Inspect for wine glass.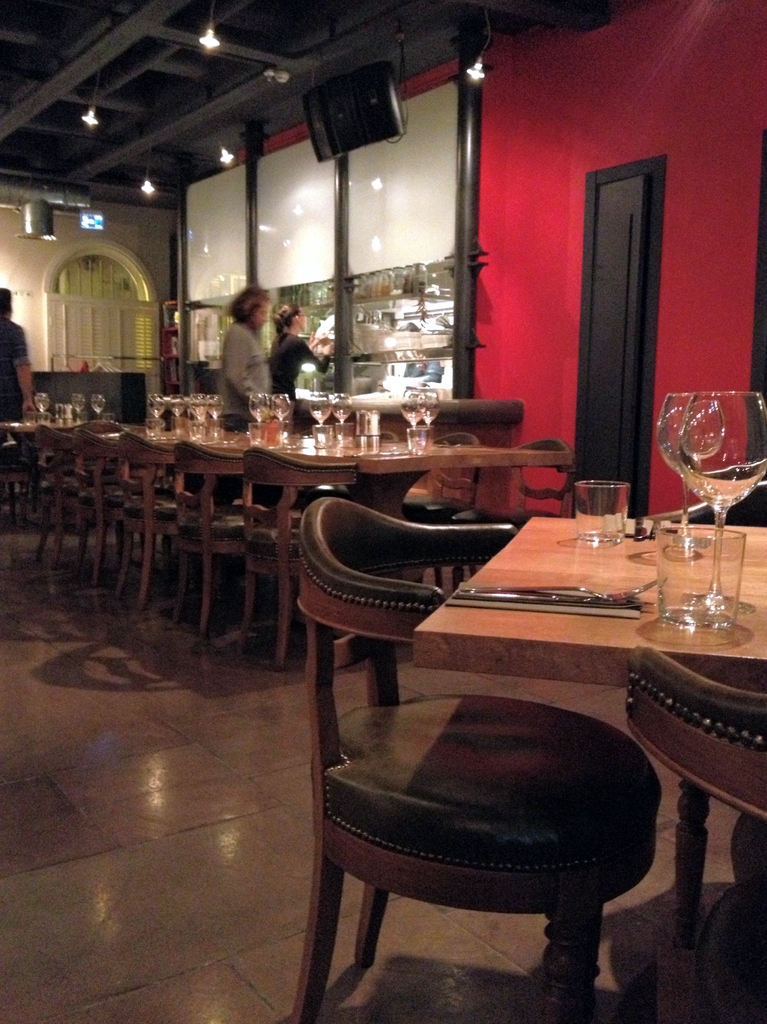
Inspection: <box>252,391,271,436</box>.
